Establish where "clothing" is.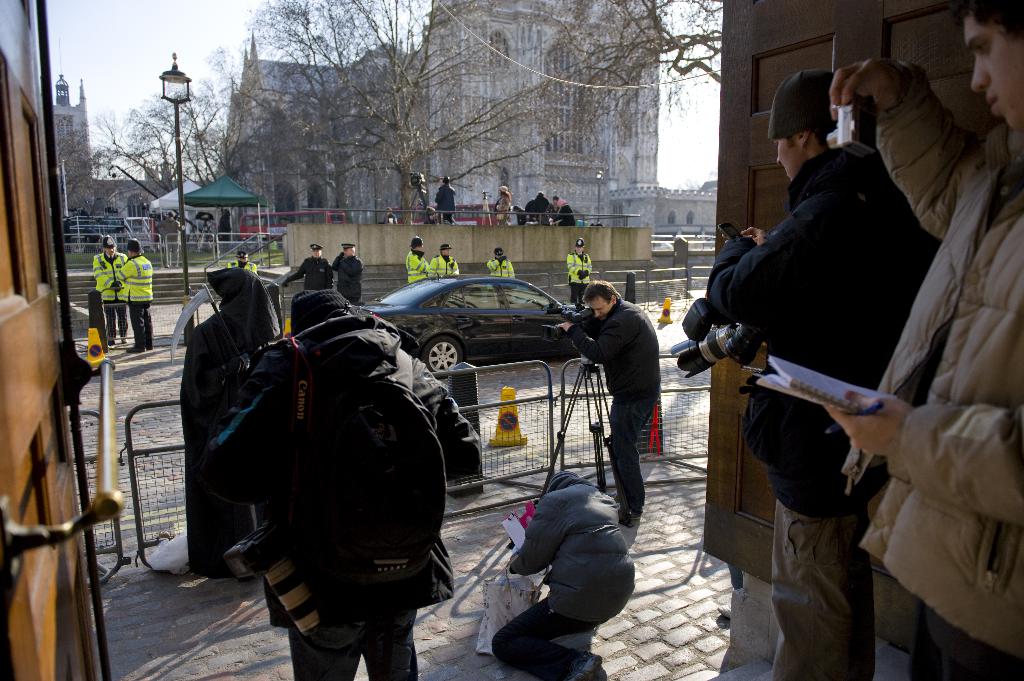
Established at (160,216,184,264).
